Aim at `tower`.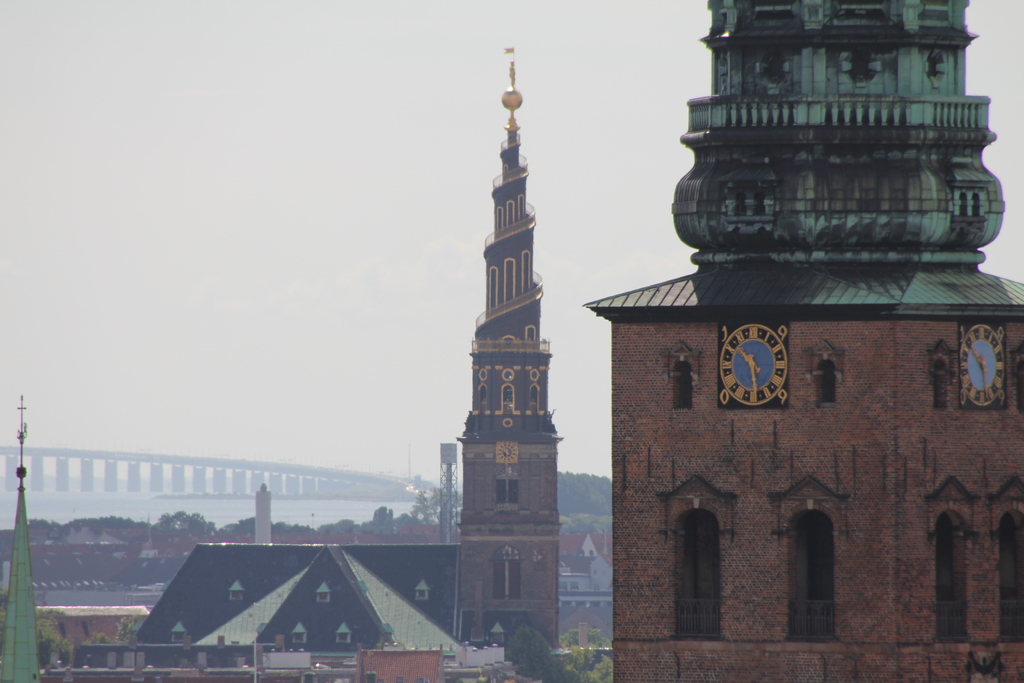
Aimed at box=[580, 1, 1023, 682].
